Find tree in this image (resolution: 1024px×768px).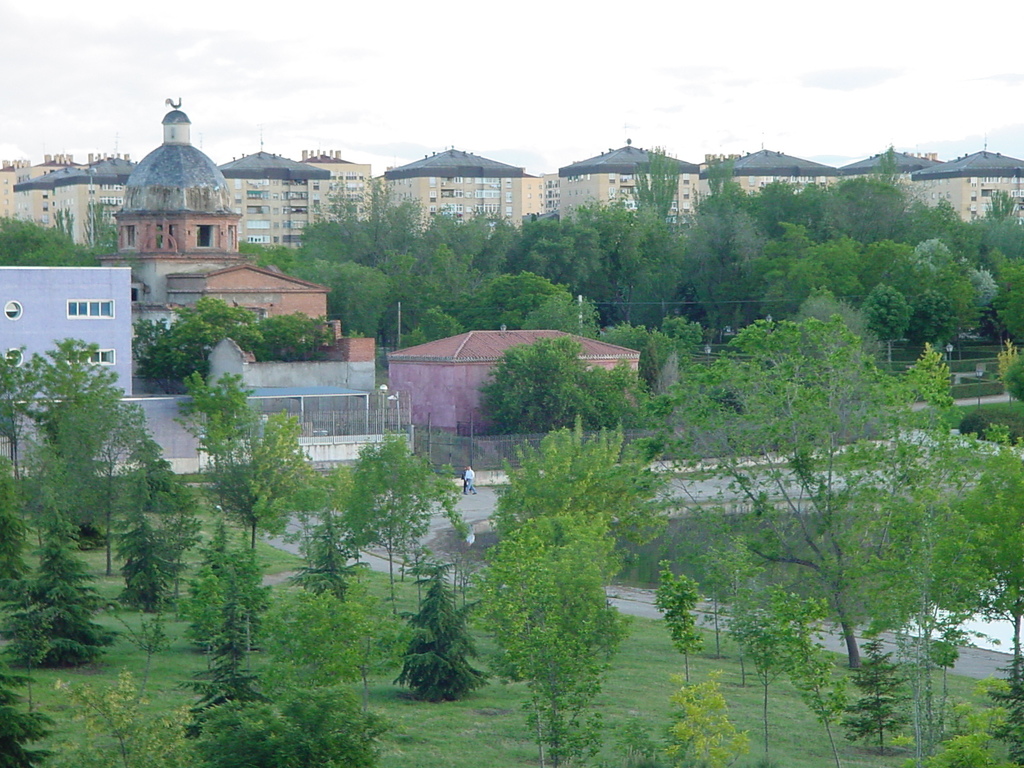
region(476, 198, 614, 326).
